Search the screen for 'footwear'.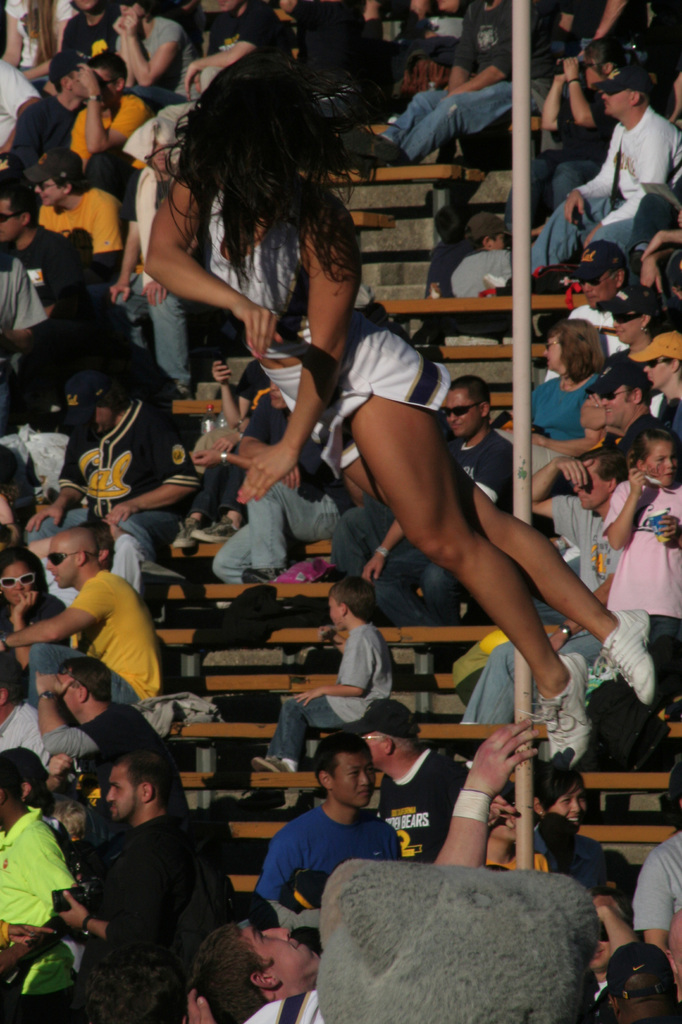
Found at 535,650,594,771.
